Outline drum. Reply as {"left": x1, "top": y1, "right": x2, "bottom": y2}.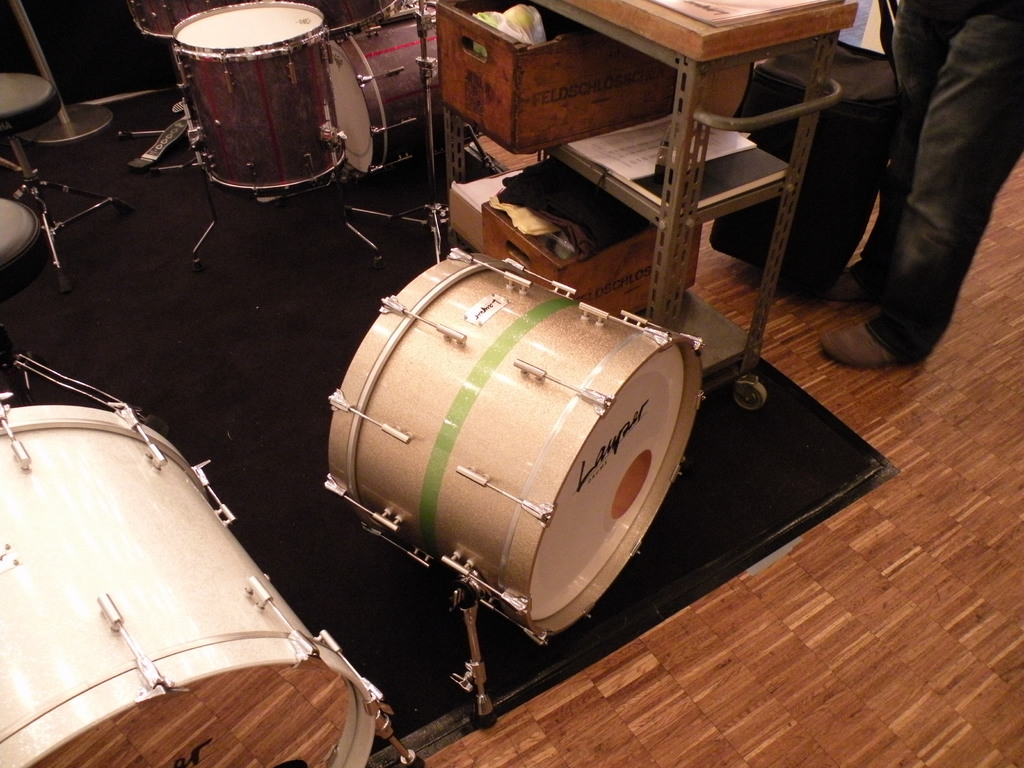
{"left": 129, "top": 0, "right": 231, "bottom": 40}.
